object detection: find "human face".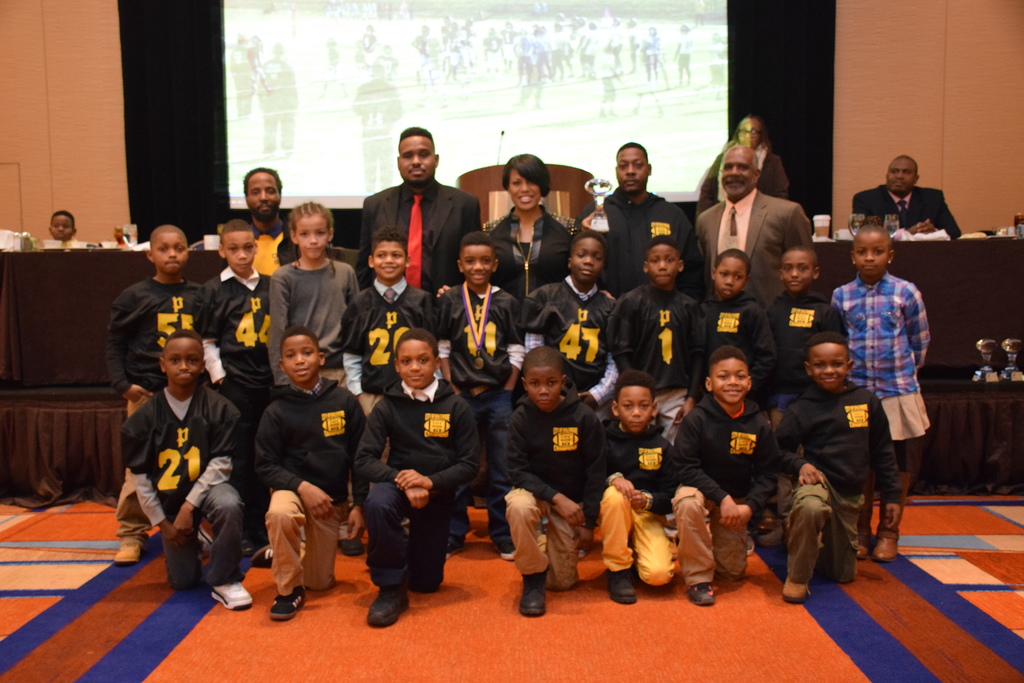
pyautogui.locateOnScreen(244, 169, 279, 220).
